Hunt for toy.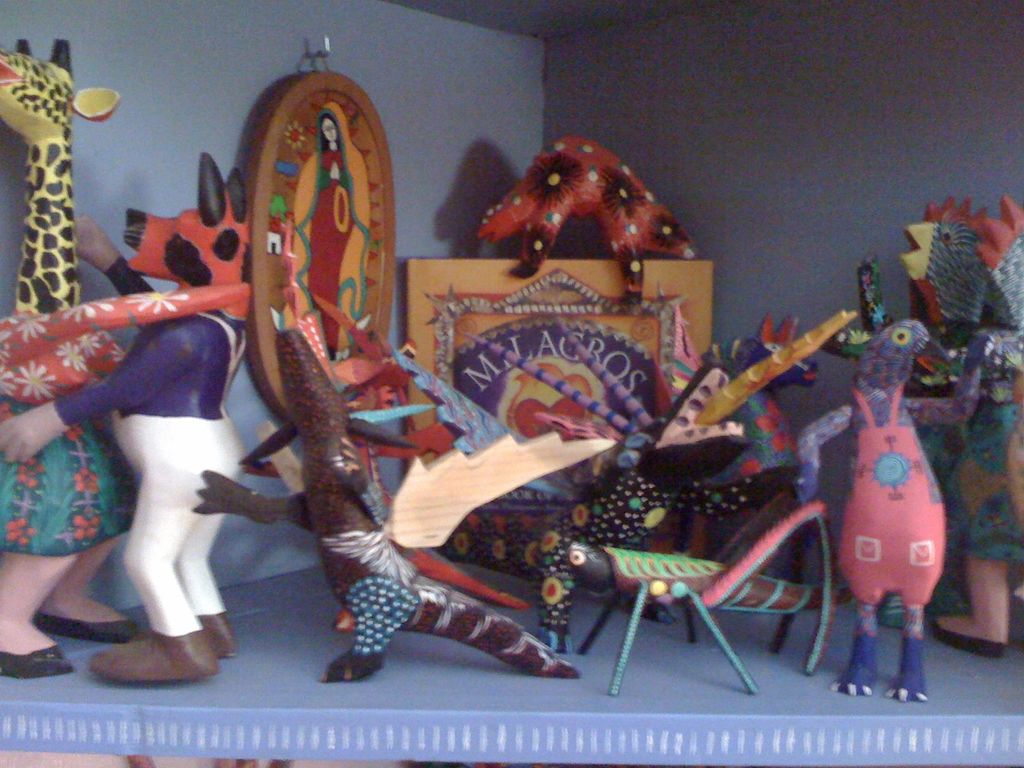
Hunted down at <box>883,211,1014,484</box>.
